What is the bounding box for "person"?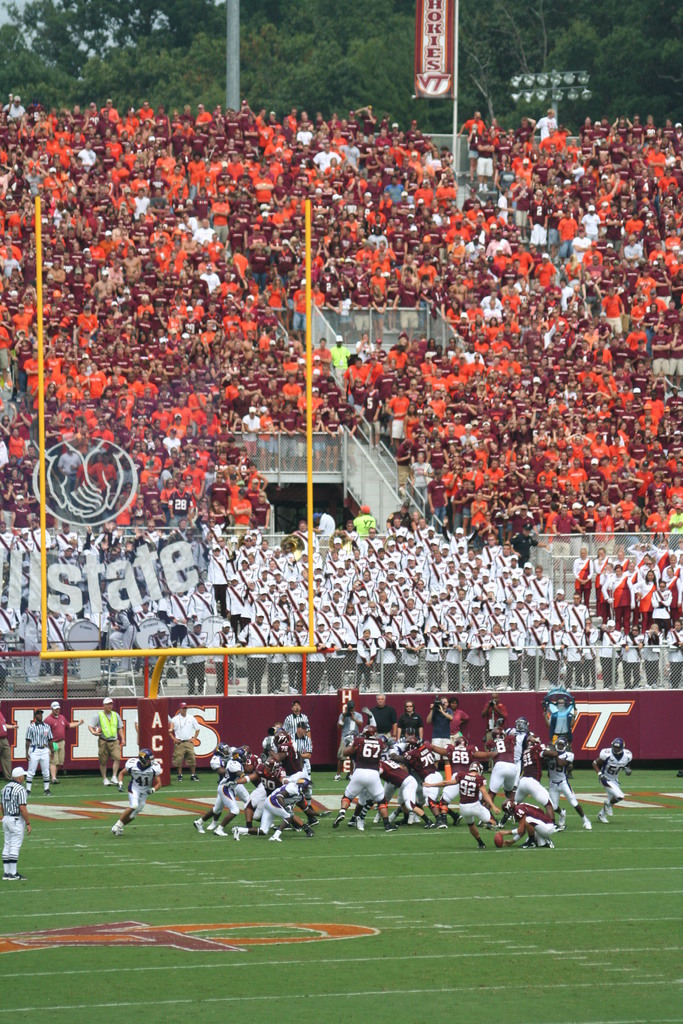
rect(0, 712, 17, 785).
